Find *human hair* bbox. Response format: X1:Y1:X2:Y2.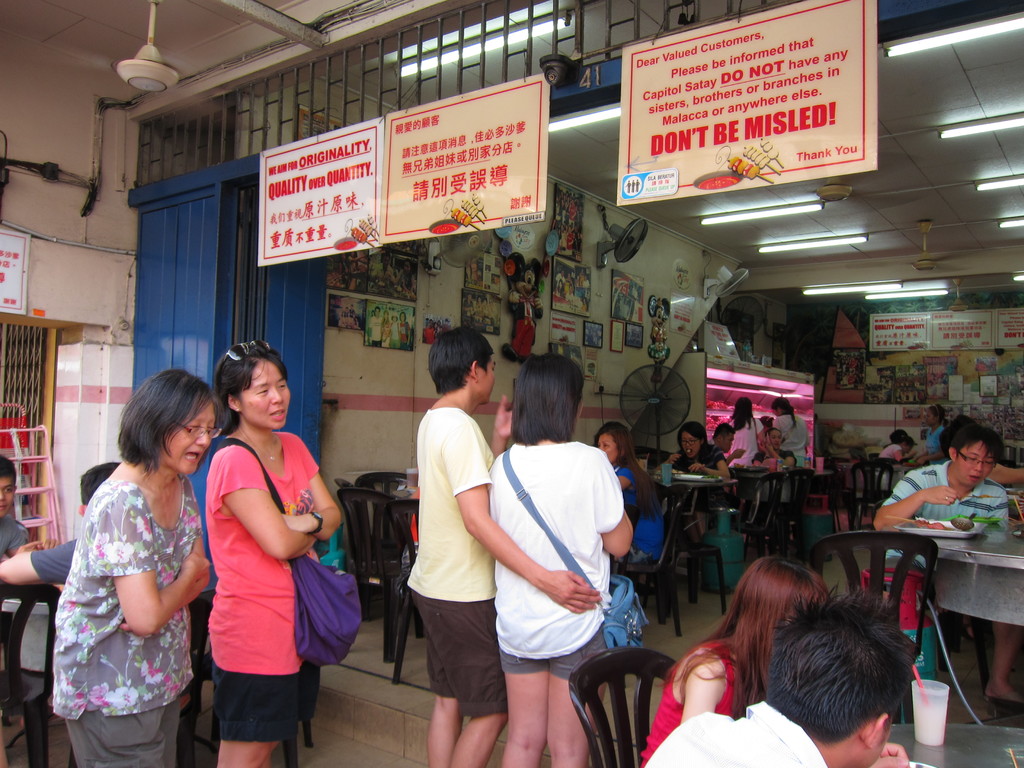
657:550:835:730.
